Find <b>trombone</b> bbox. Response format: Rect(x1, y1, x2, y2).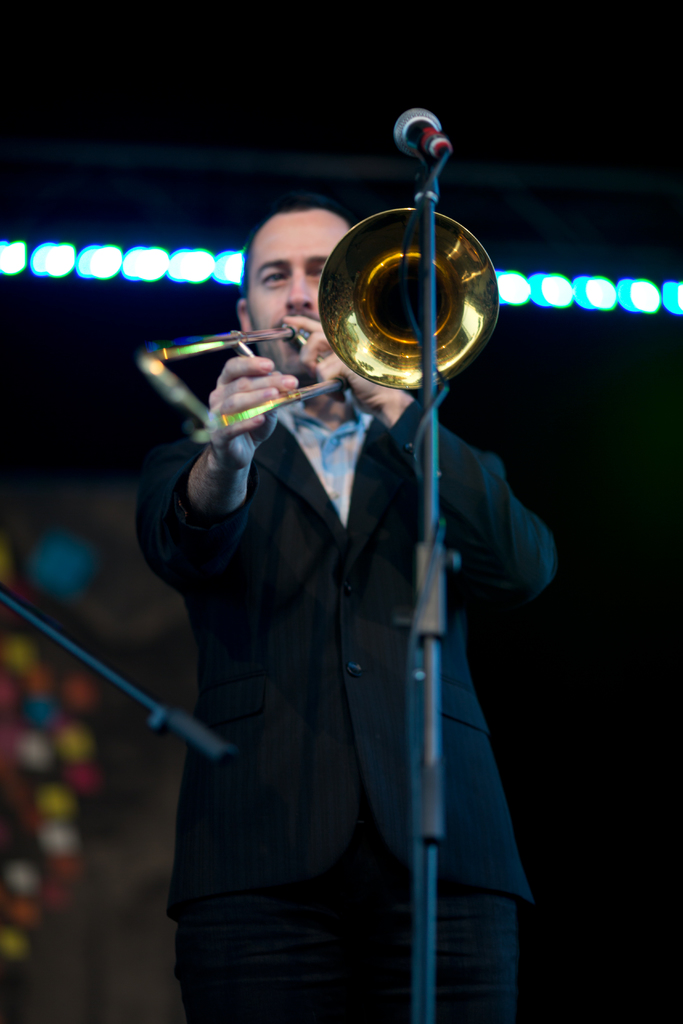
Rect(138, 207, 500, 447).
